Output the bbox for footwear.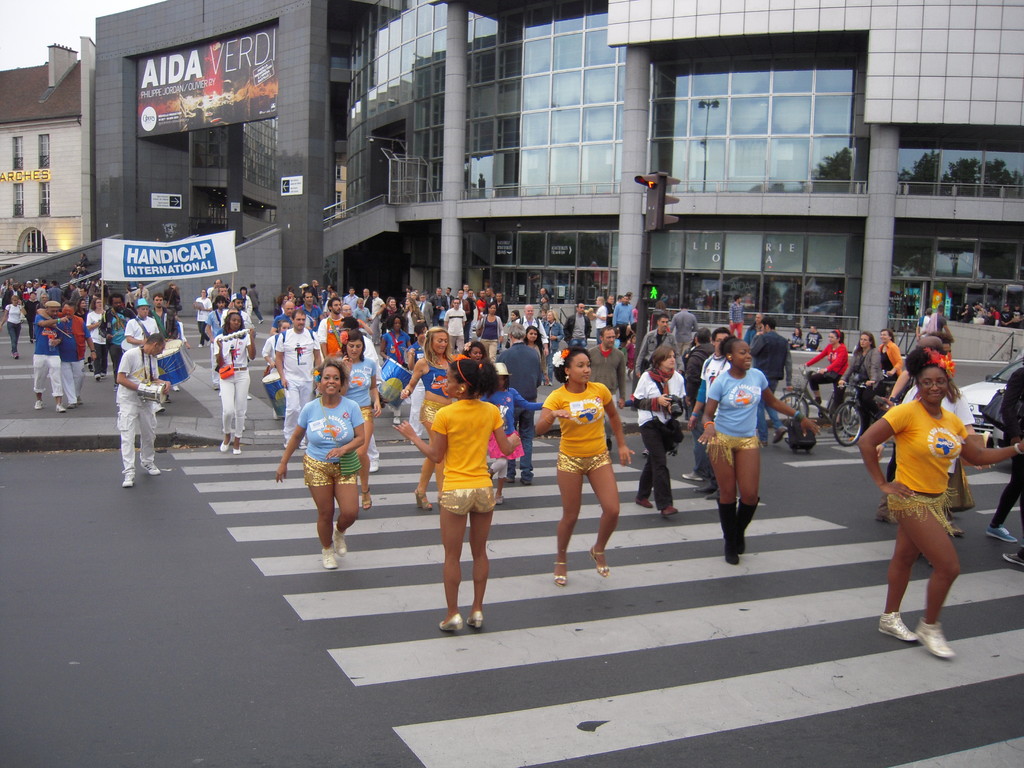
(112,383,118,391).
